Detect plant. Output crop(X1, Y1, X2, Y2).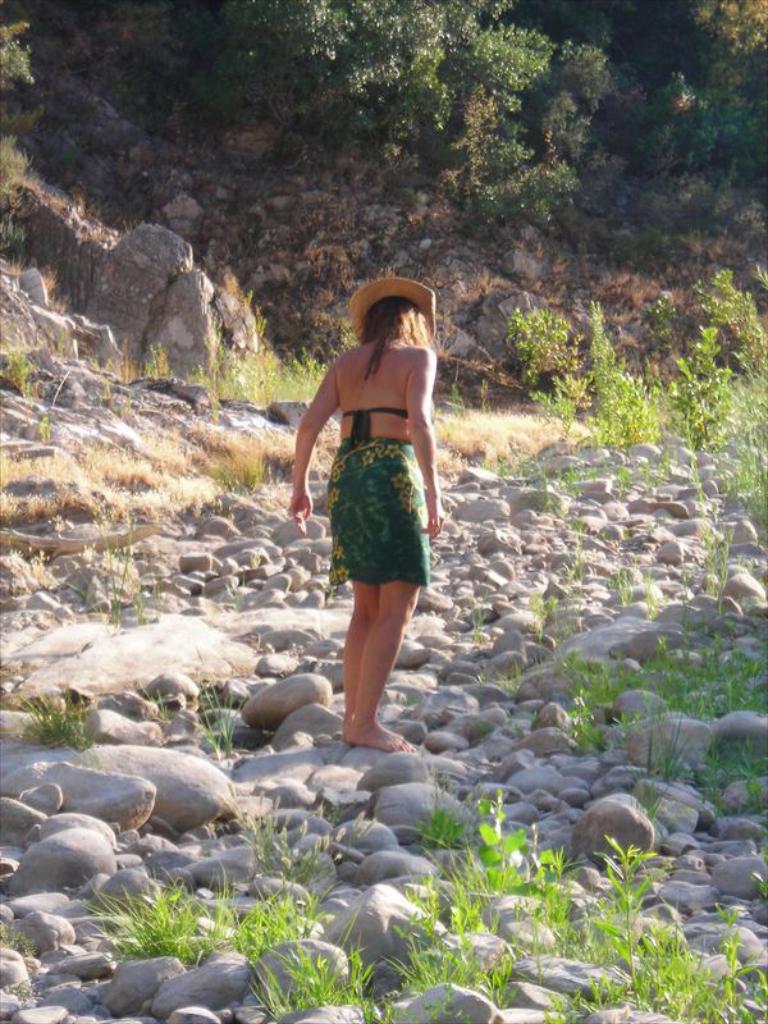
crop(220, 438, 269, 488).
